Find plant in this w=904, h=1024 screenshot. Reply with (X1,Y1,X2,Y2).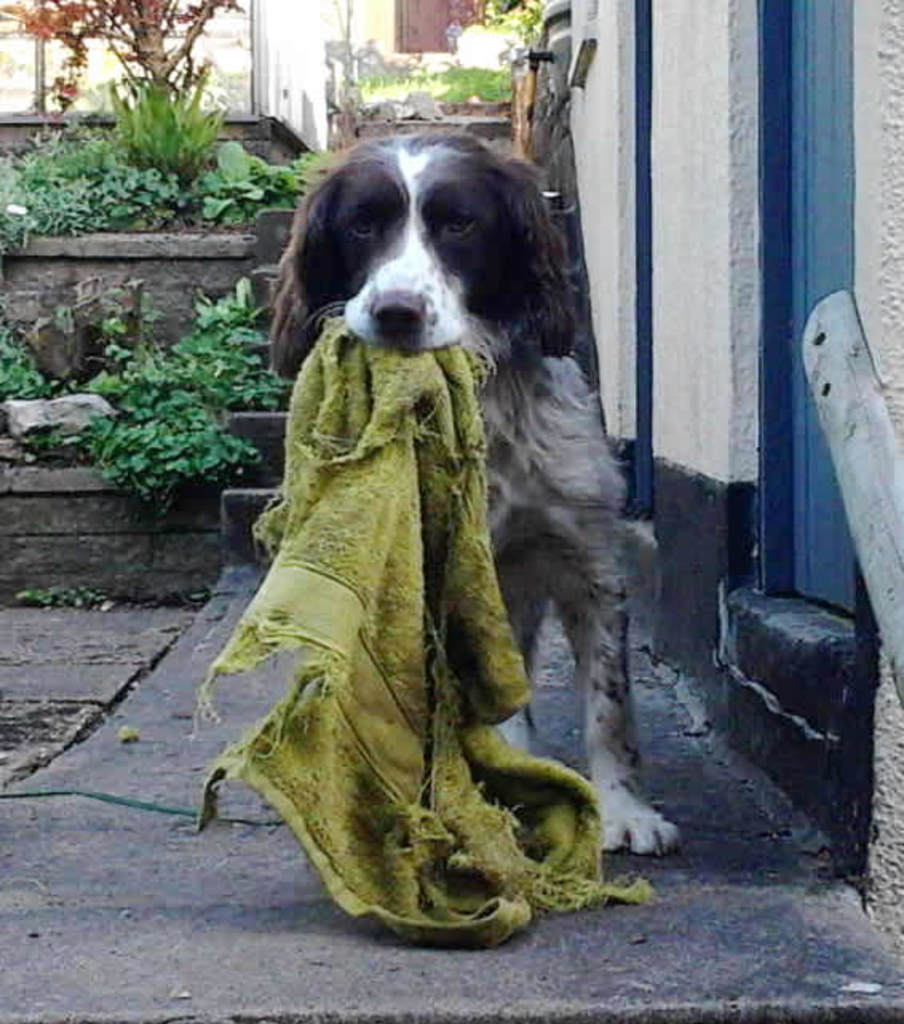
(67,270,297,498).
